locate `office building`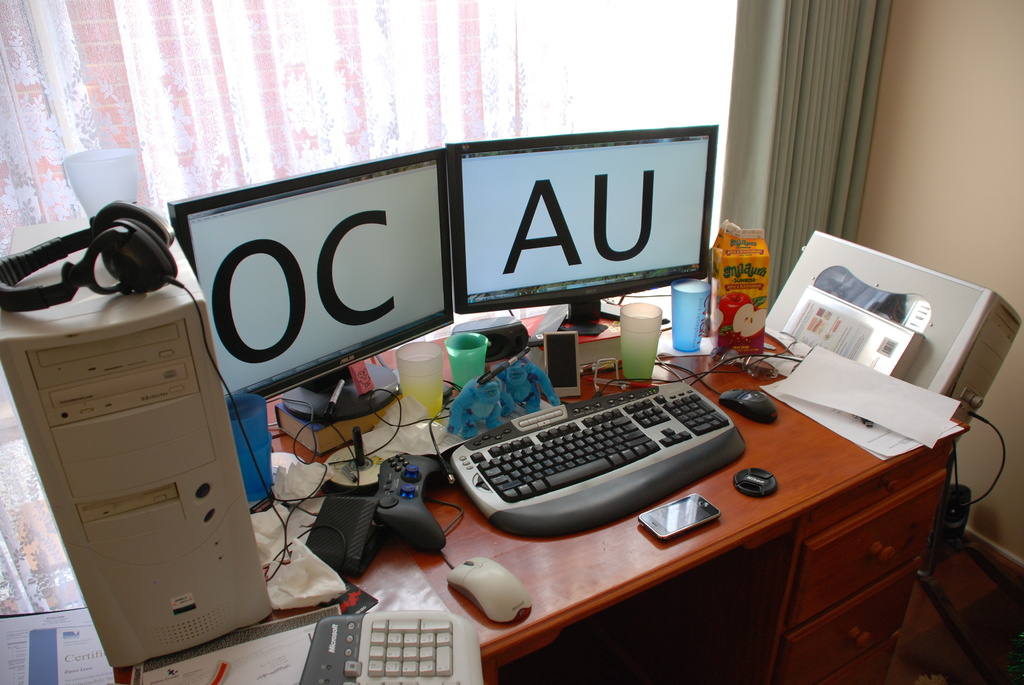
left=0, top=0, right=1023, bottom=684
